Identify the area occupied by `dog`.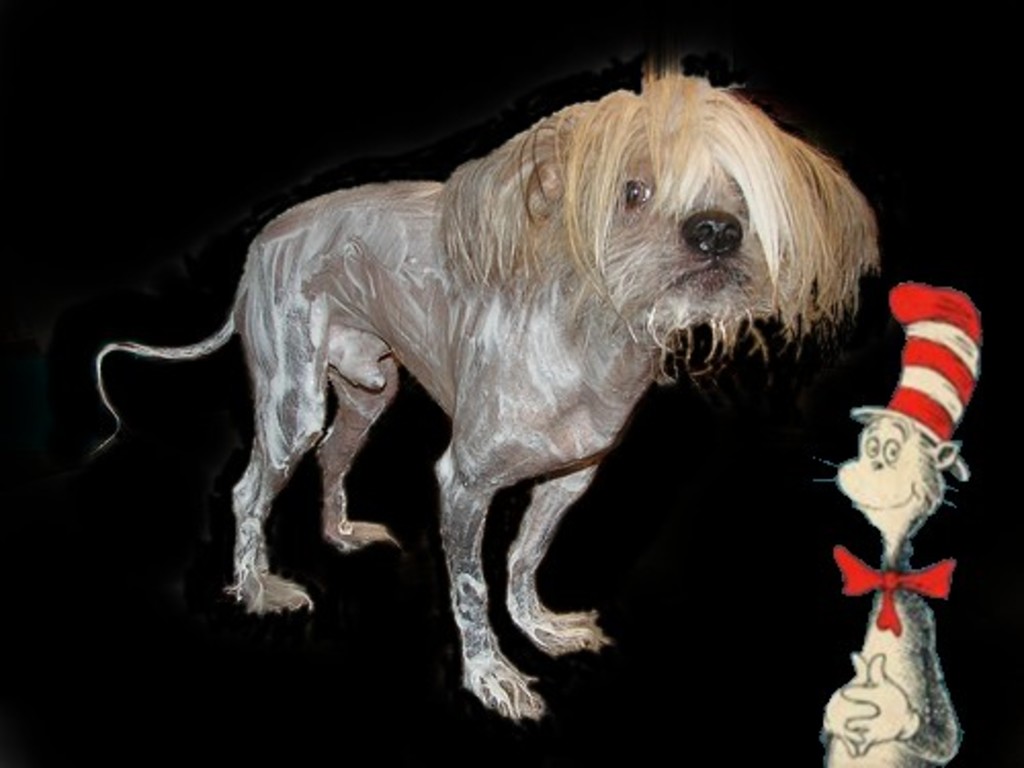
Area: 90, 63, 881, 729.
